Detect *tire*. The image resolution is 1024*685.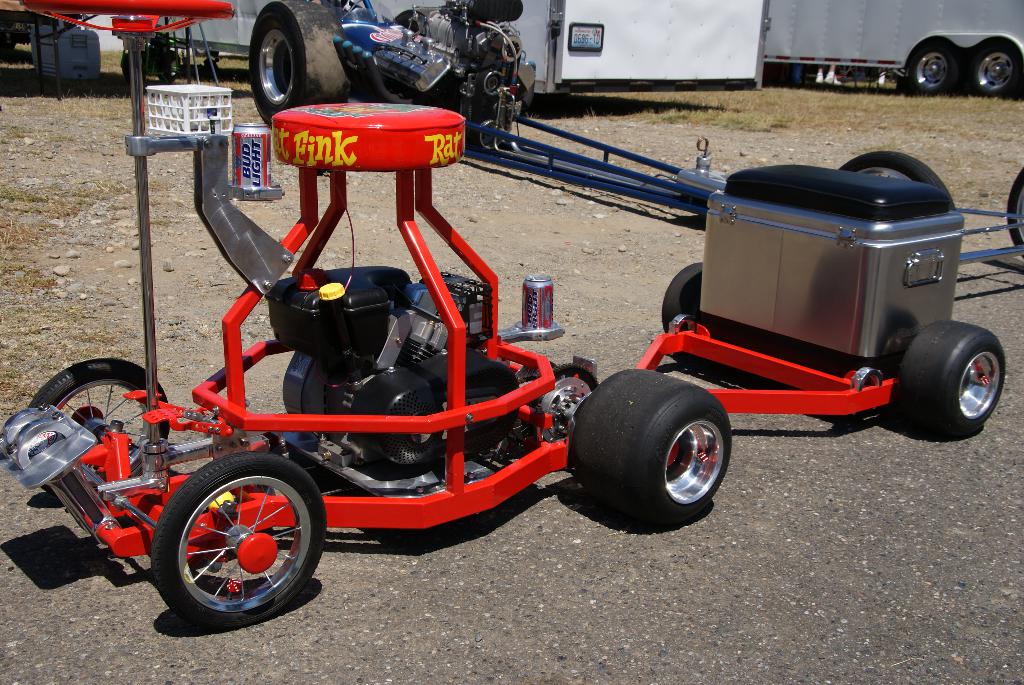
bbox=[972, 45, 1021, 98].
